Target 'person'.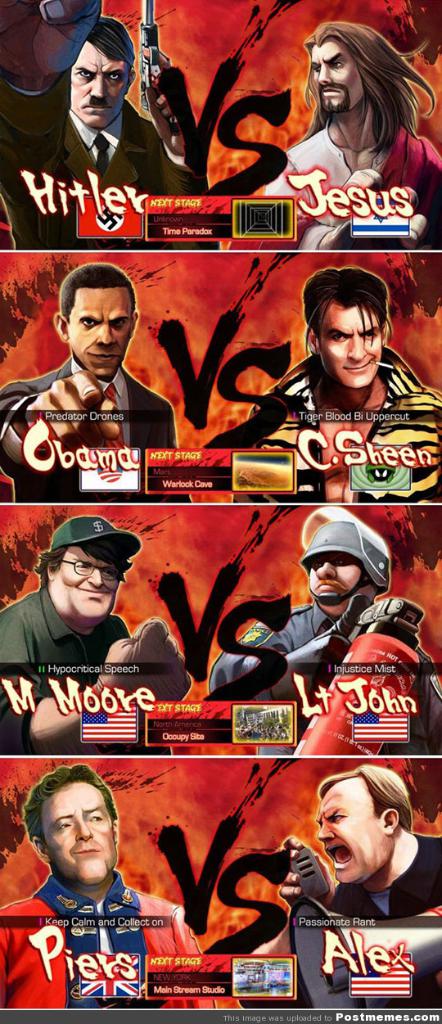
Target region: left=228, top=760, right=440, bottom=1023.
